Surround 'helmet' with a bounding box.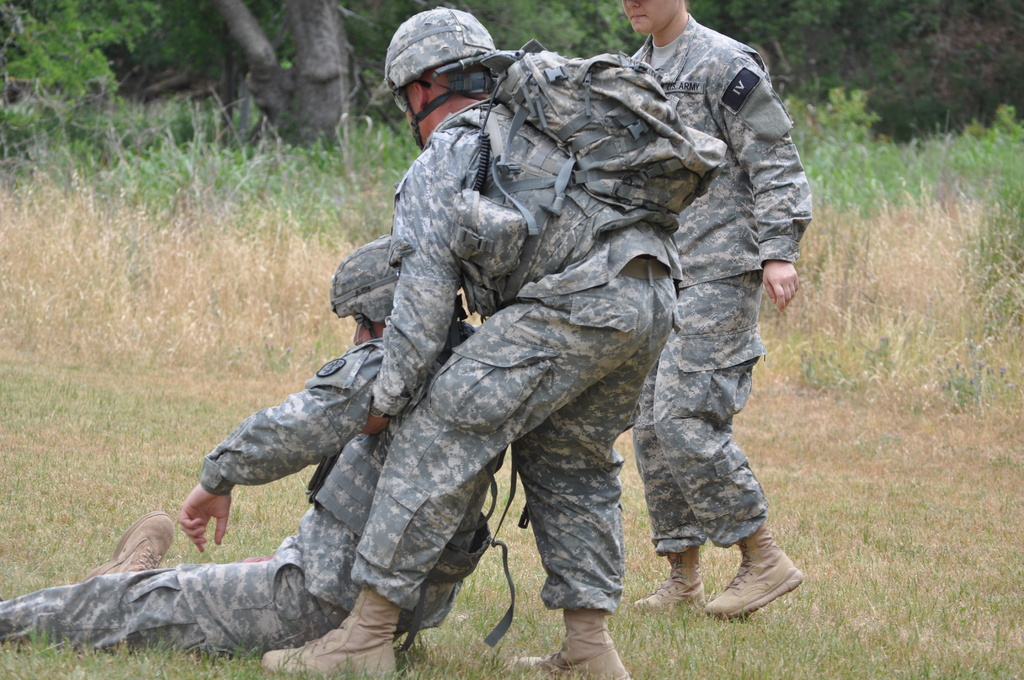
(386,10,505,126).
